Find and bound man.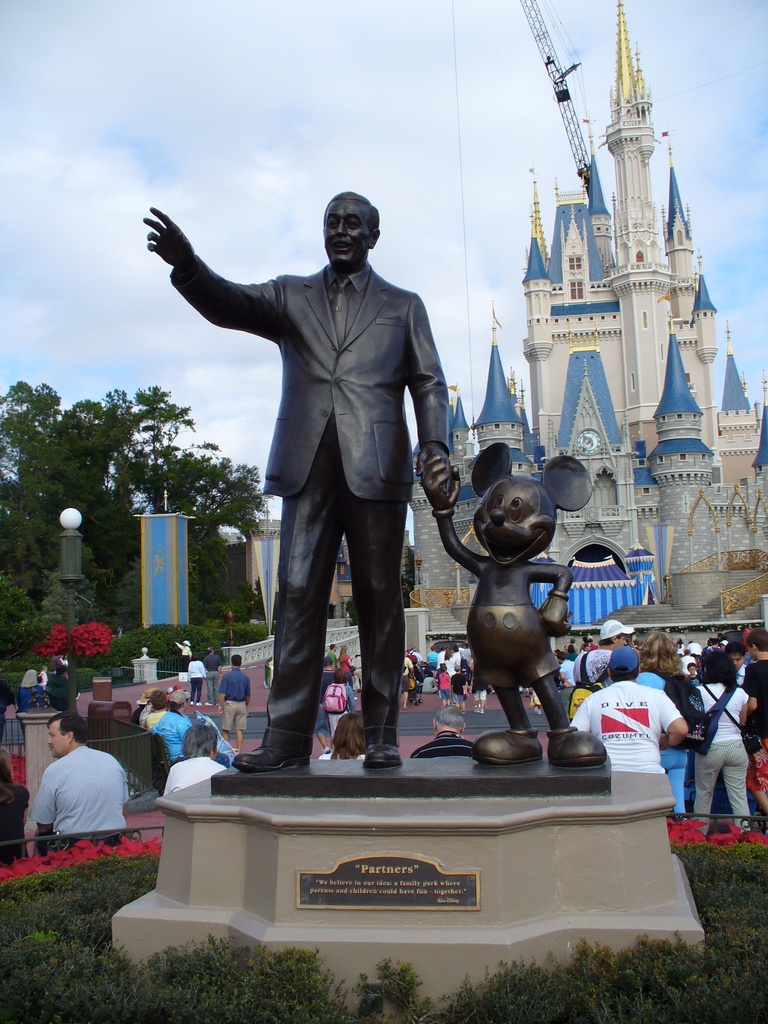
Bound: select_region(215, 654, 248, 752).
